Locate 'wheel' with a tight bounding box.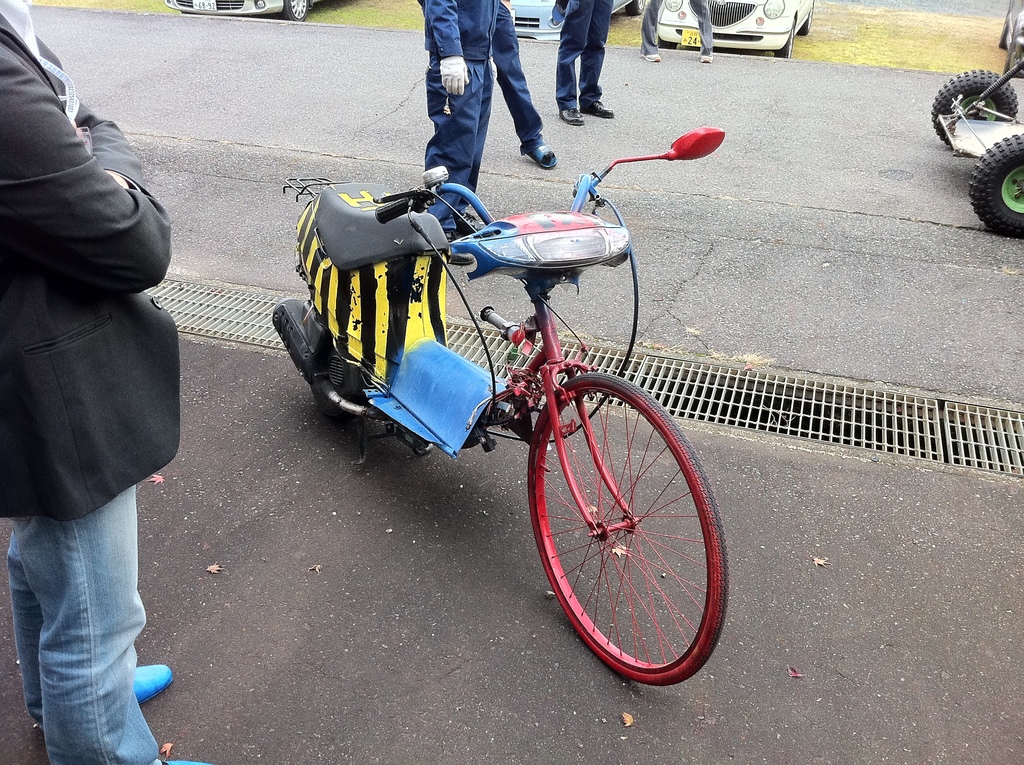
left=625, top=0, right=646, bottom=15.
